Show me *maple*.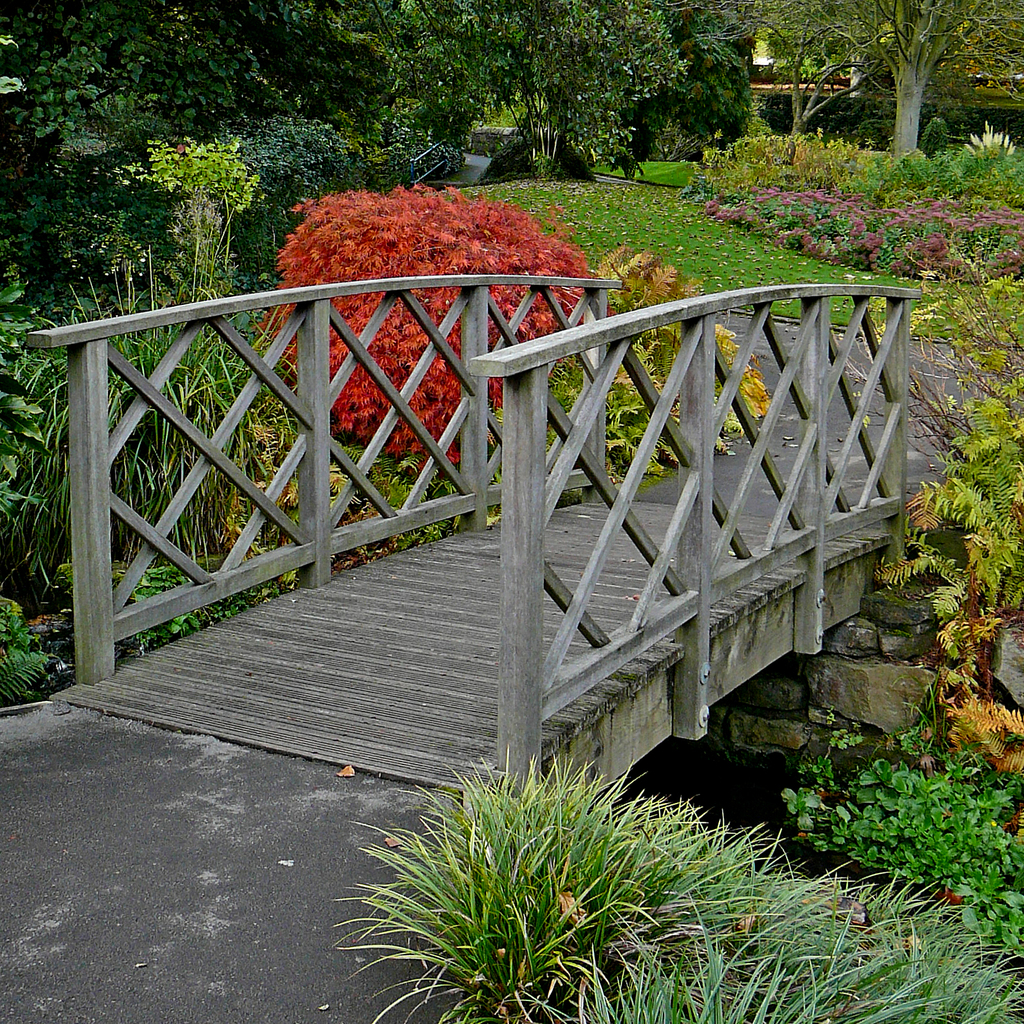
*maple* is here: 0, 1, 748, 299.
